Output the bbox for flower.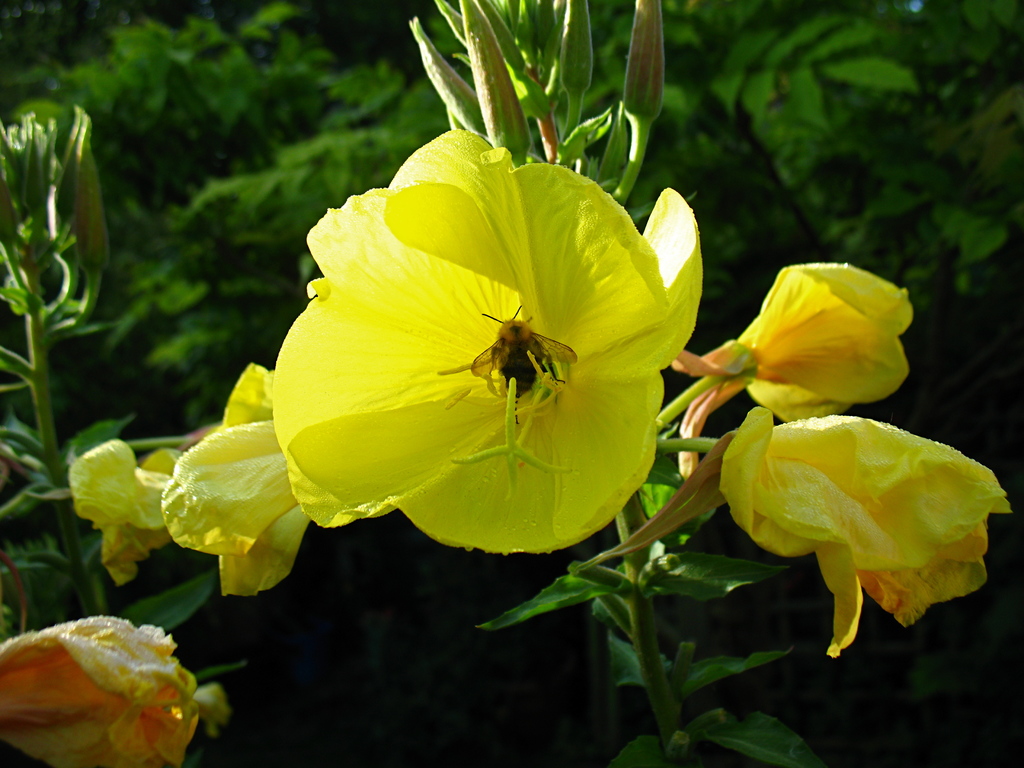
locate(159, 357, 348, 603).
